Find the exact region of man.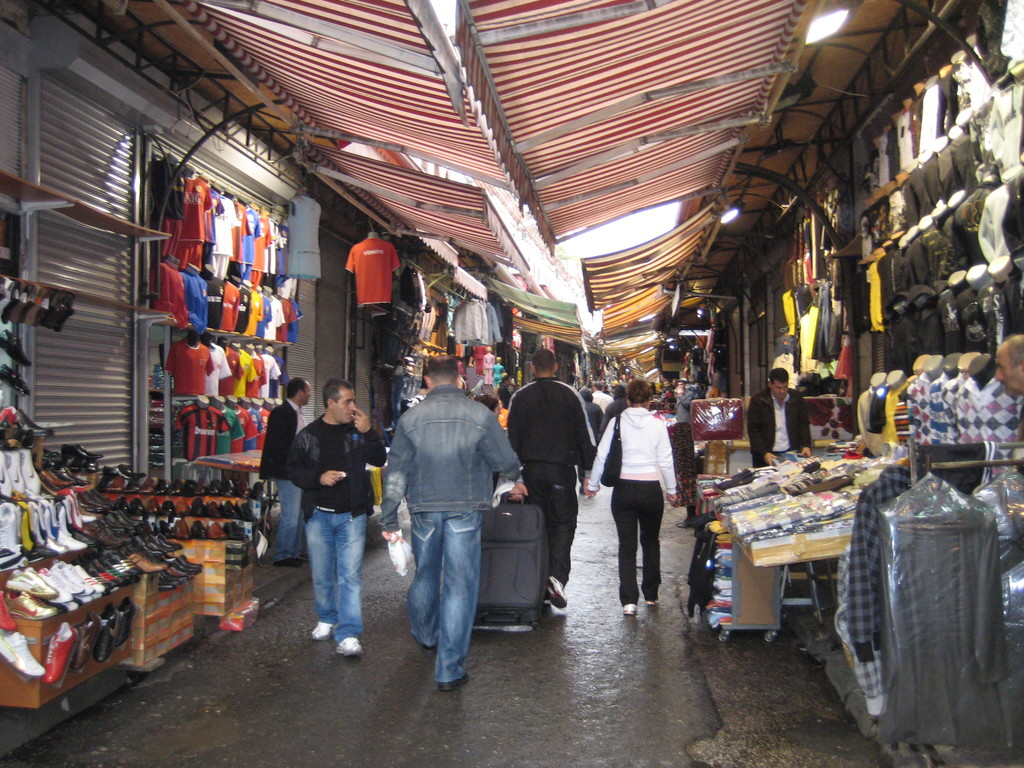
Exact region: (x1=383, y1=354, x2=545, y2=692).
